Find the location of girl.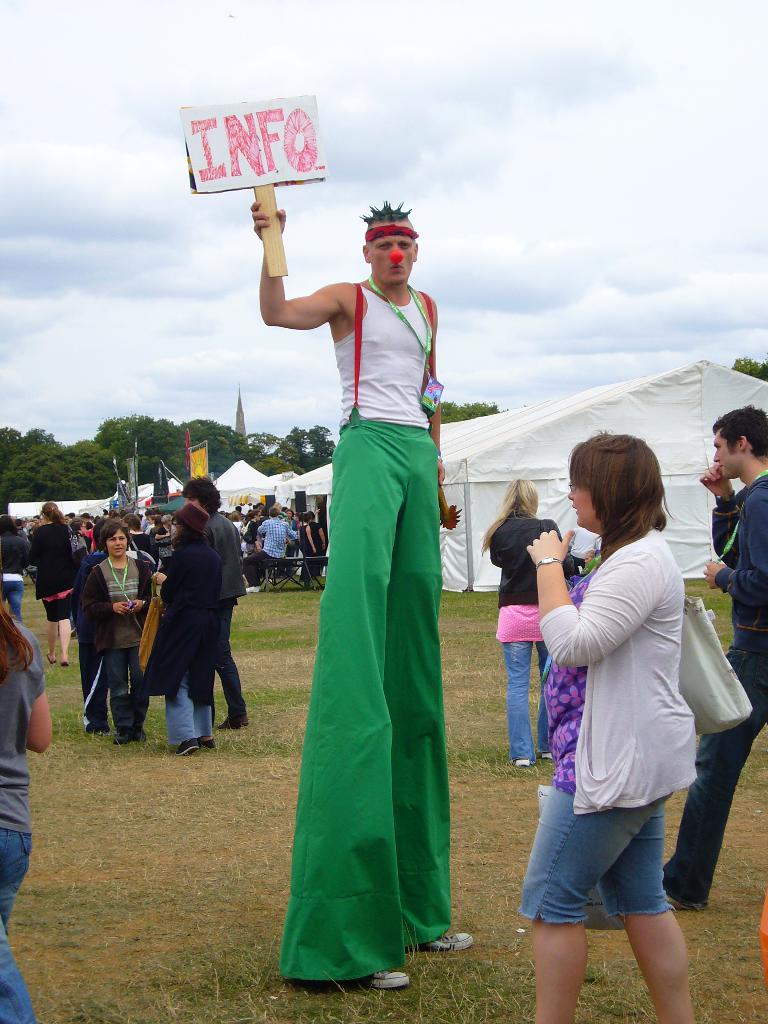
Location: {"x1": 0, "y1": 588, "x2": 53, "y2": 1023}.
